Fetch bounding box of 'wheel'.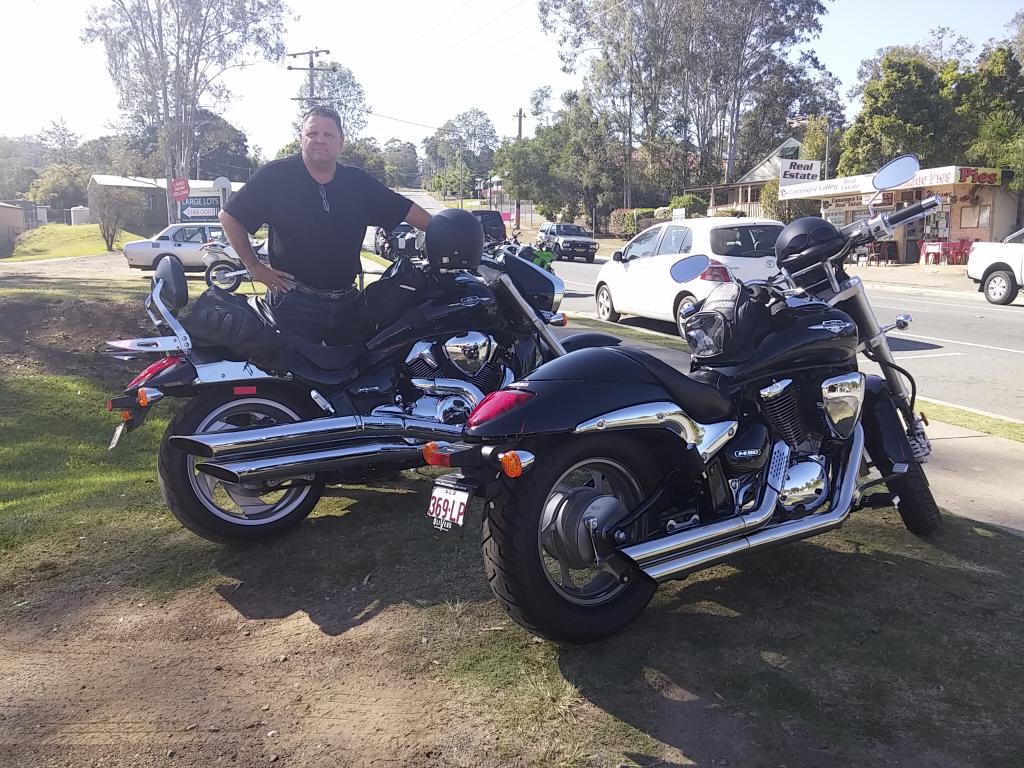
Bbox: box=[372, 241, 376, 253].
